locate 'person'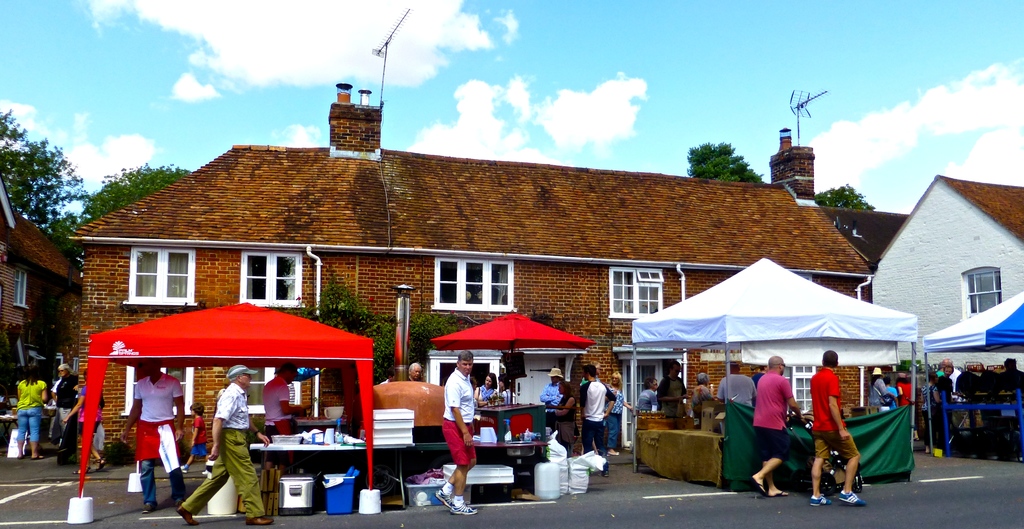
l=580, t=366, r=619, b=459
